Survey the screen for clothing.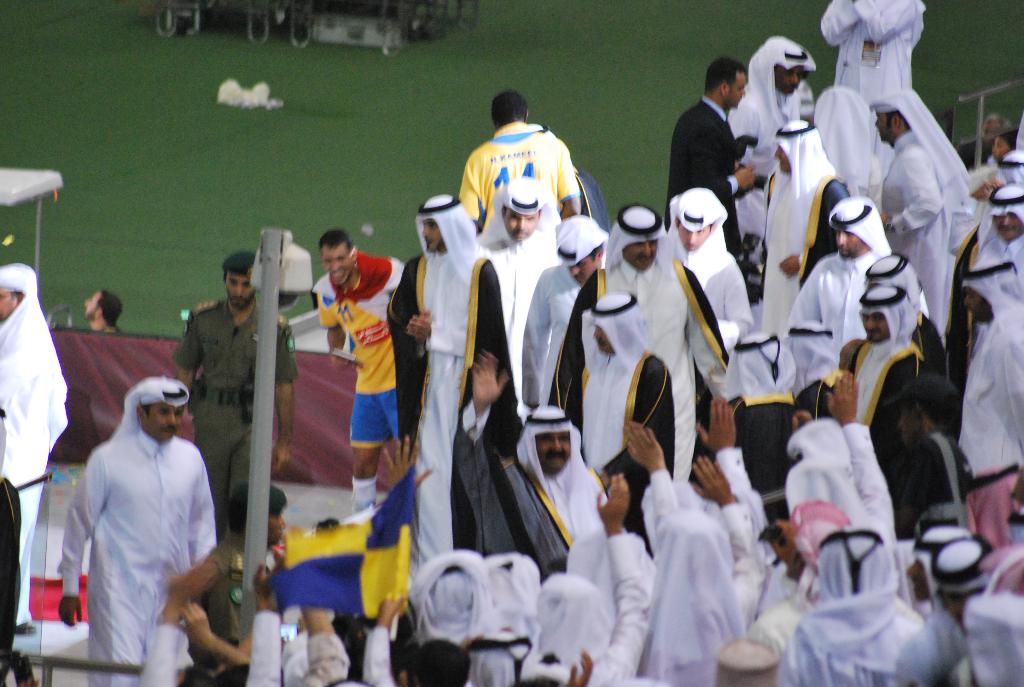
Survey found: region(972, 182, 1023, 280).
